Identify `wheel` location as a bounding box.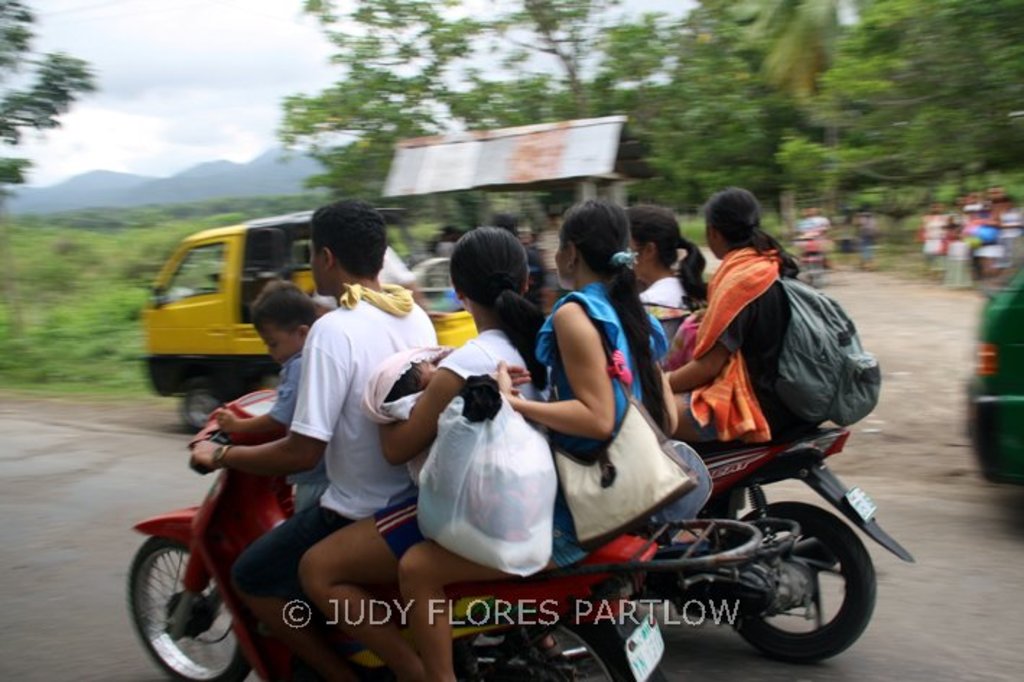
<region>121, 535, 231, 669</region>.
